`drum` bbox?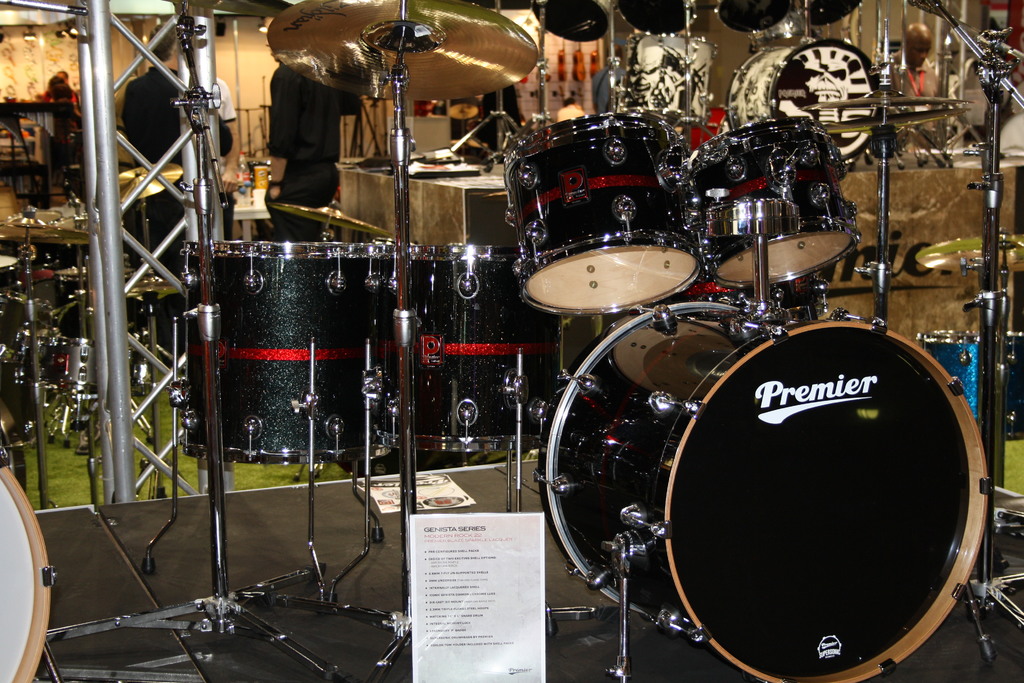
[x1=500, y1=114, x2=702, y2=315]
